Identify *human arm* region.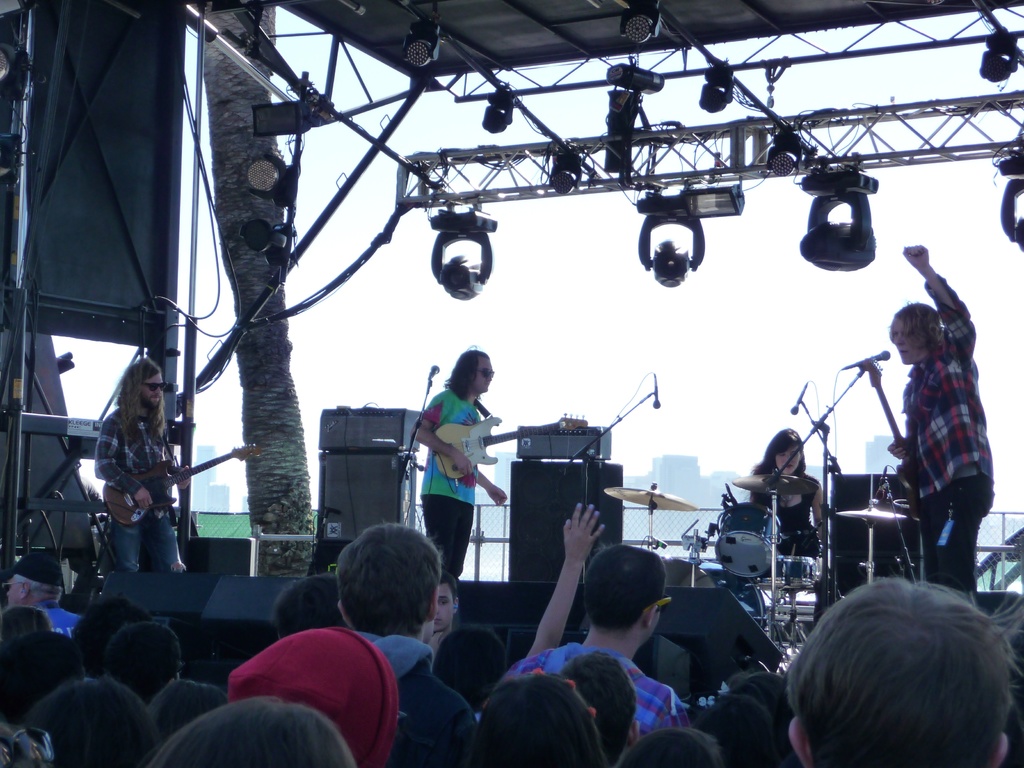
Region: [161,441,193,490].
